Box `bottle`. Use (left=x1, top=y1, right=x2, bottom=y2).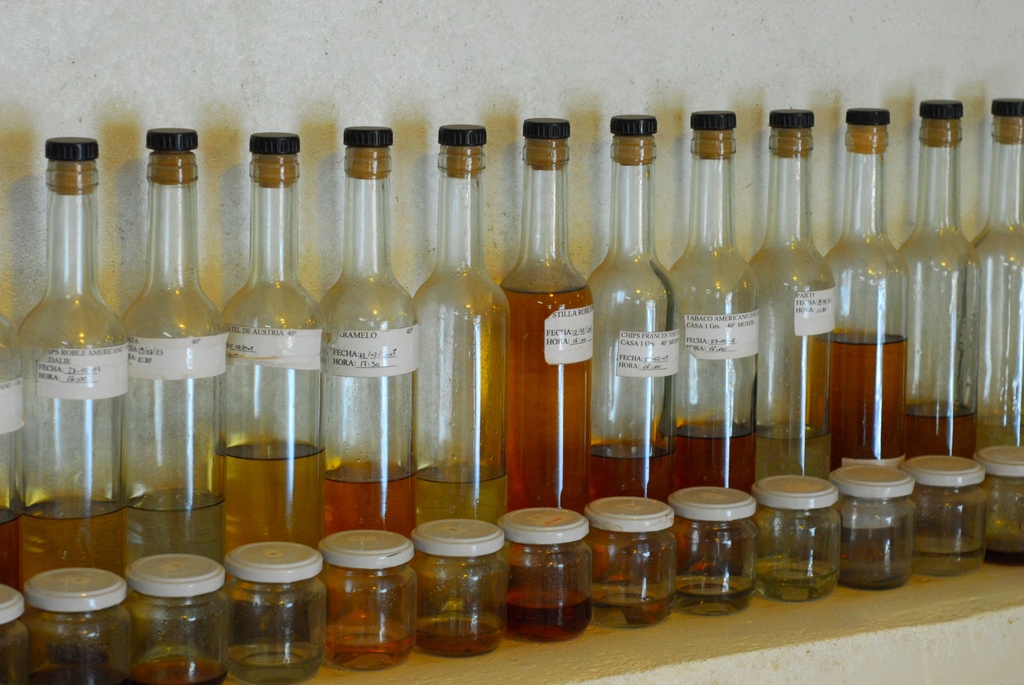
(left=574, top=494, right=682, bottom=627).
